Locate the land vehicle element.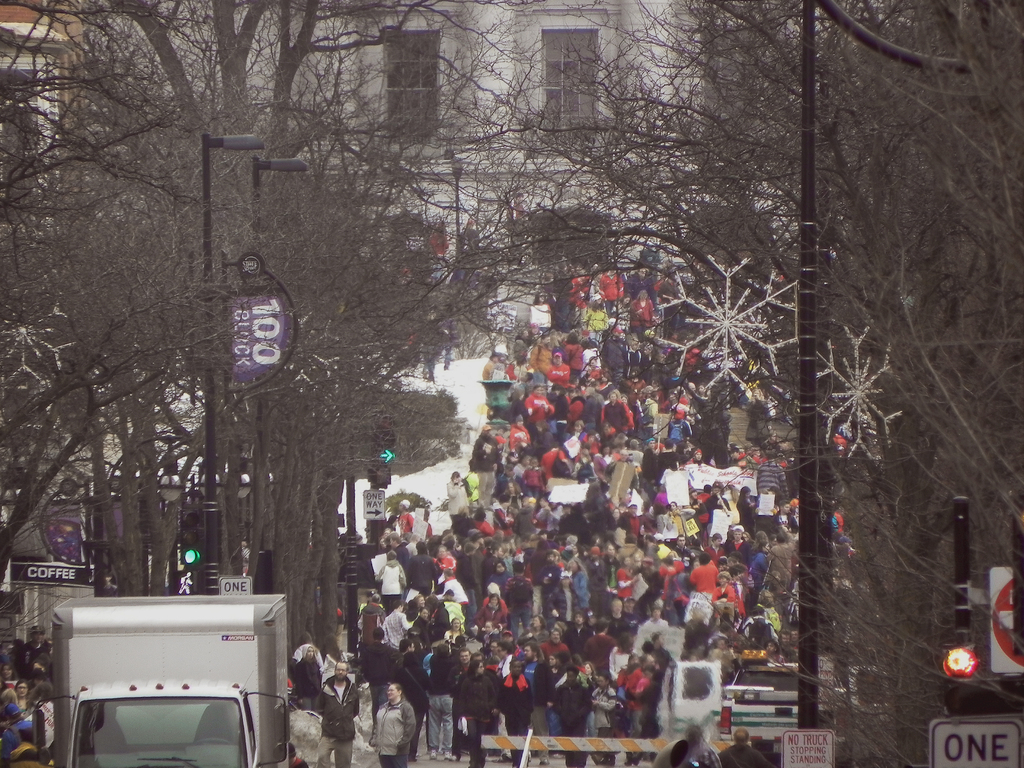
Element bbox: 667:646:898:767.
